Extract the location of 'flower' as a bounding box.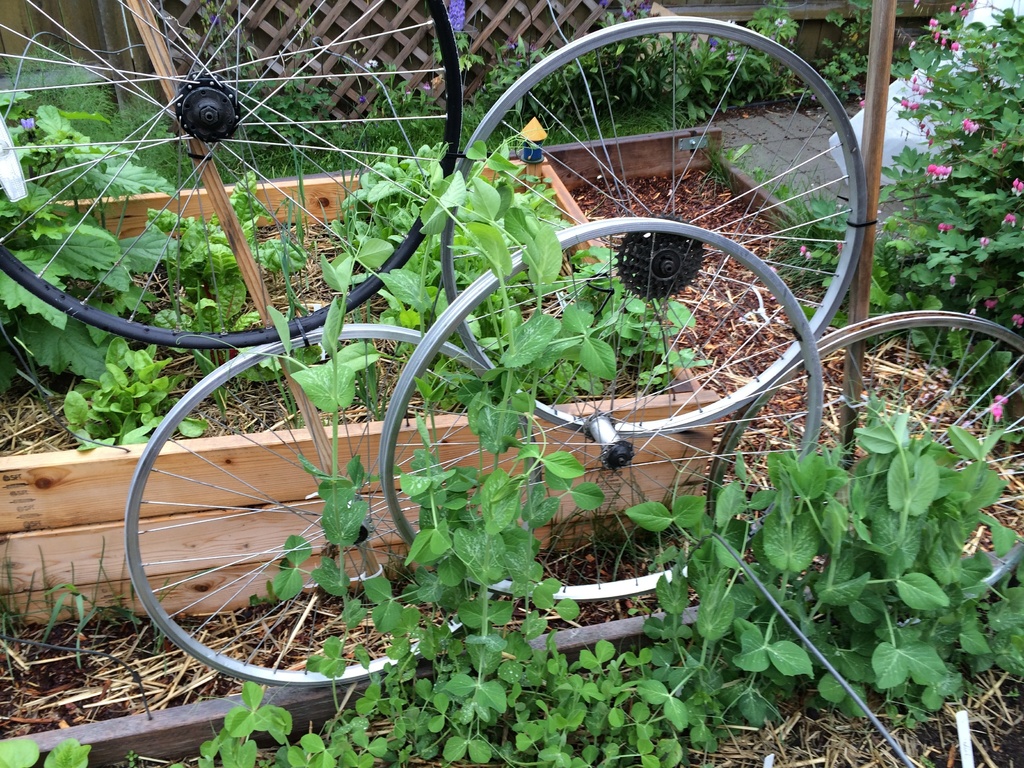
box=[981, 235, 995, 248].
